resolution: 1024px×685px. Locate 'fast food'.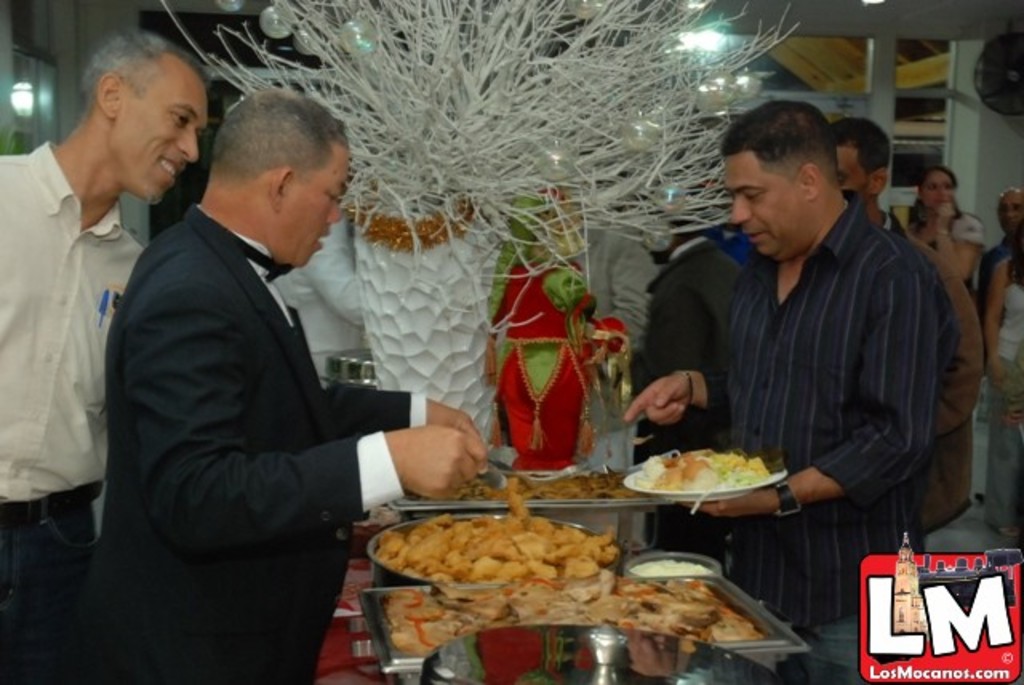
<region>637, 442, 778, 509</region>.
